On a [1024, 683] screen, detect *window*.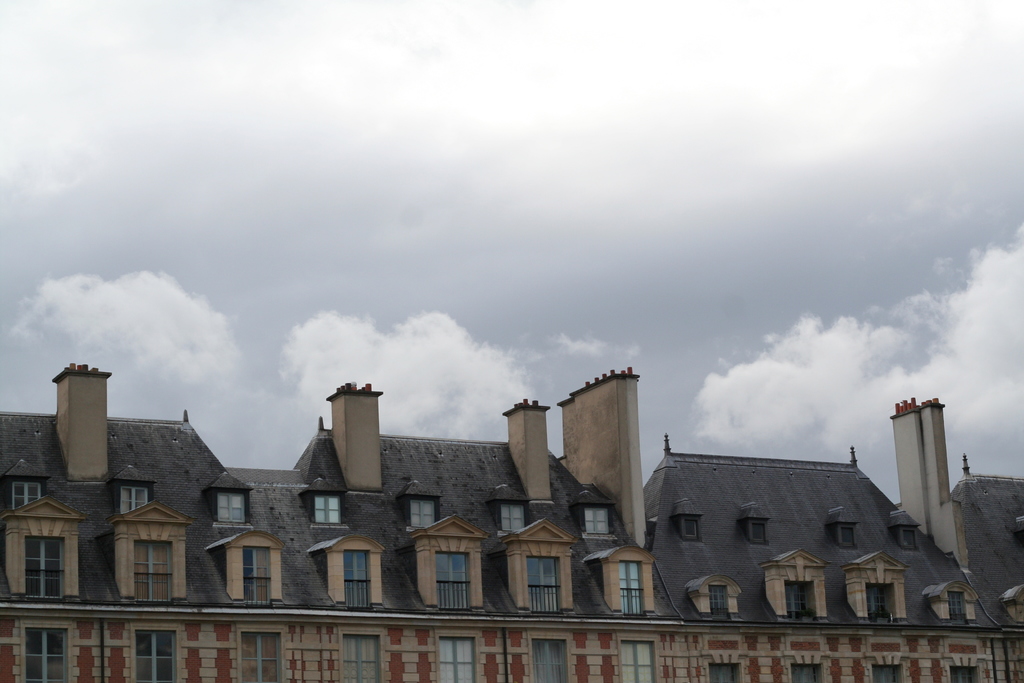
441, 637, 476, 682.
